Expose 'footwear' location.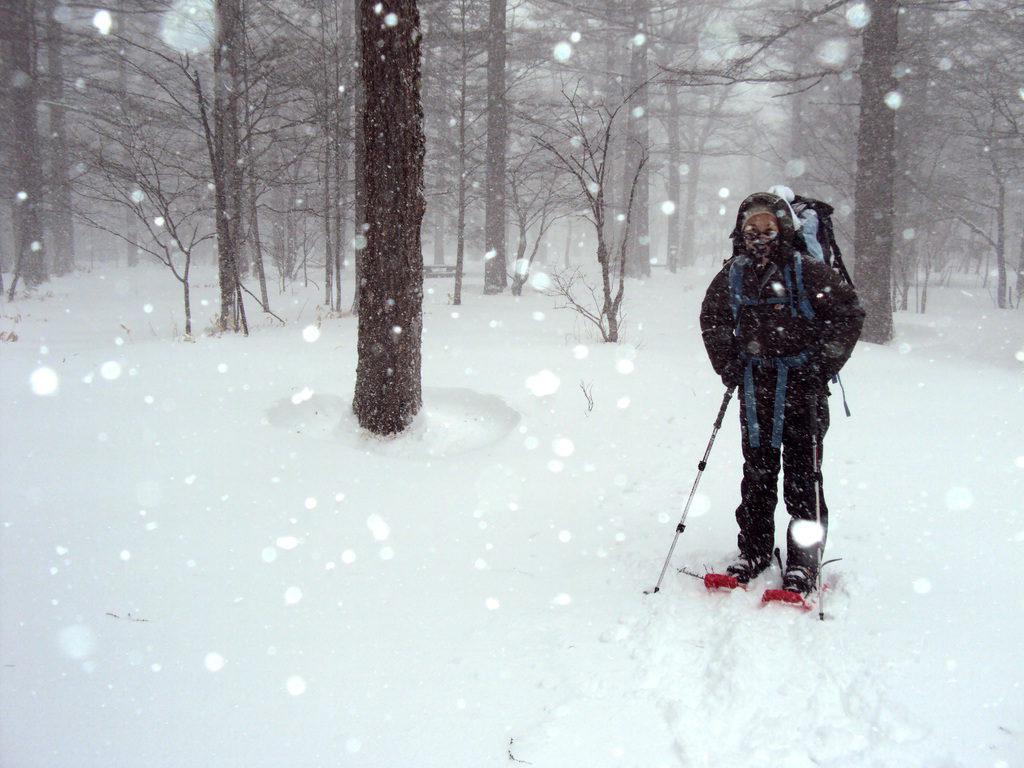
Exposed at rect(779, 557, 816, 597).
